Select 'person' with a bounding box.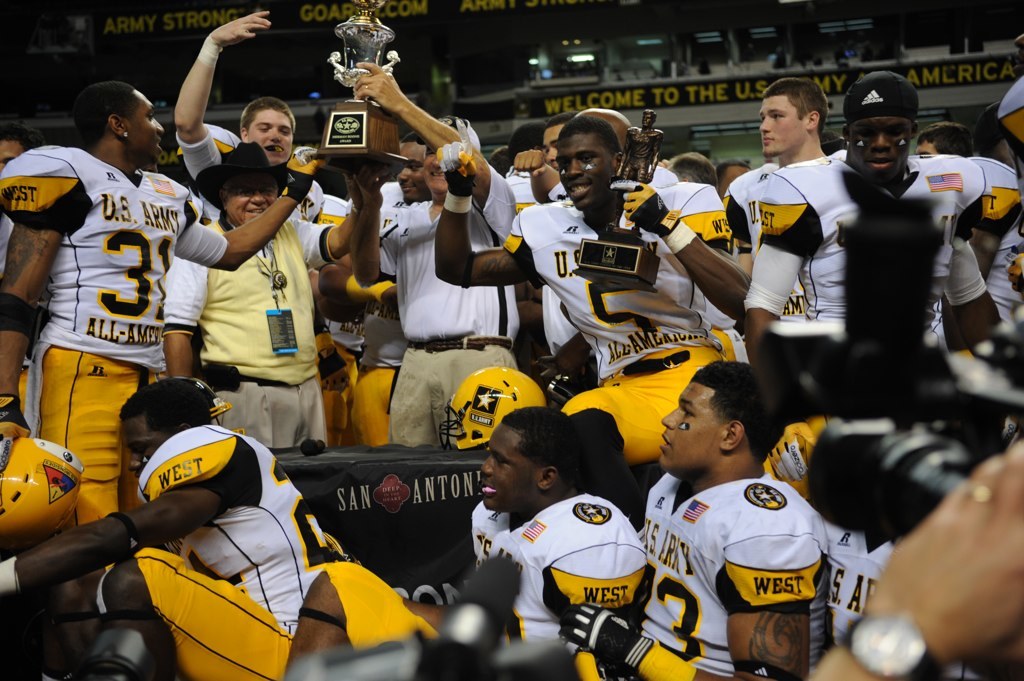
[157, 135, 381, 442].
